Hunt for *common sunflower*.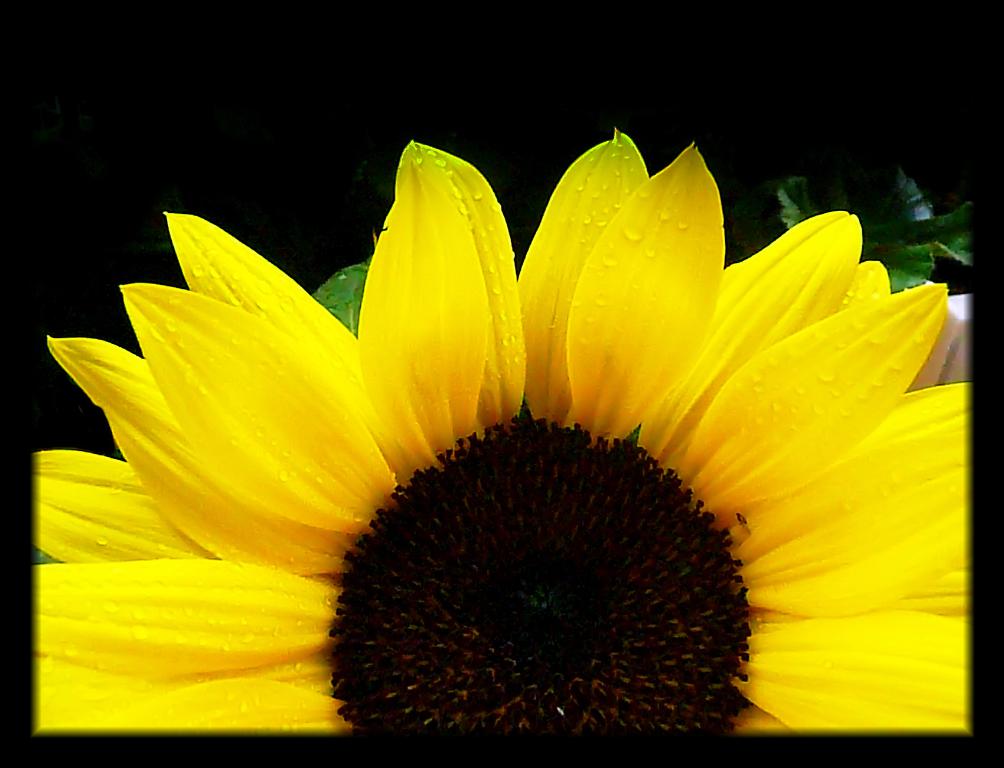
Hunted down at Rect(38, 154, 948, 767).
